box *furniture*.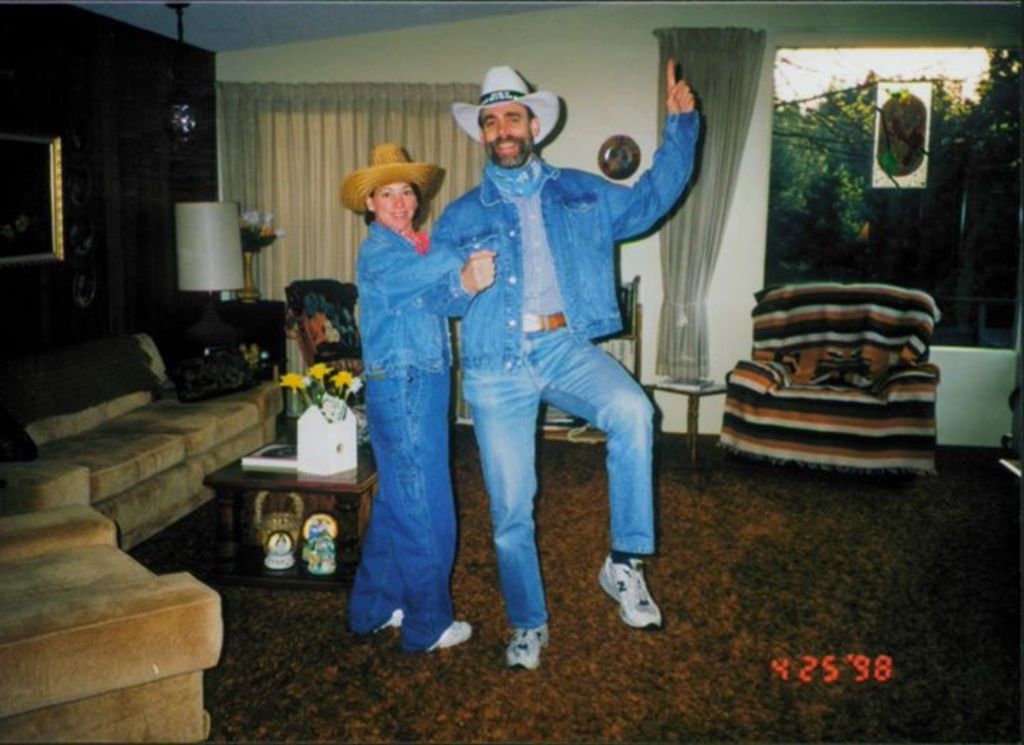
[201,431,378,601].
